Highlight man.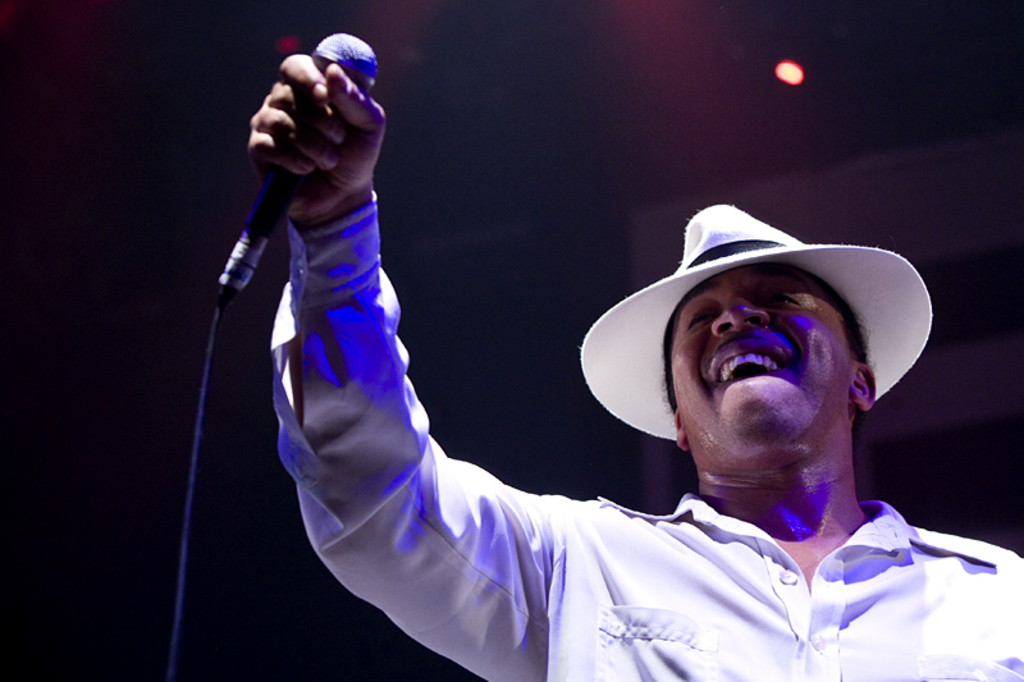
Highlighted region: {"x1": 221, "y1": 84, "x2": 918, "y2": 653}.
